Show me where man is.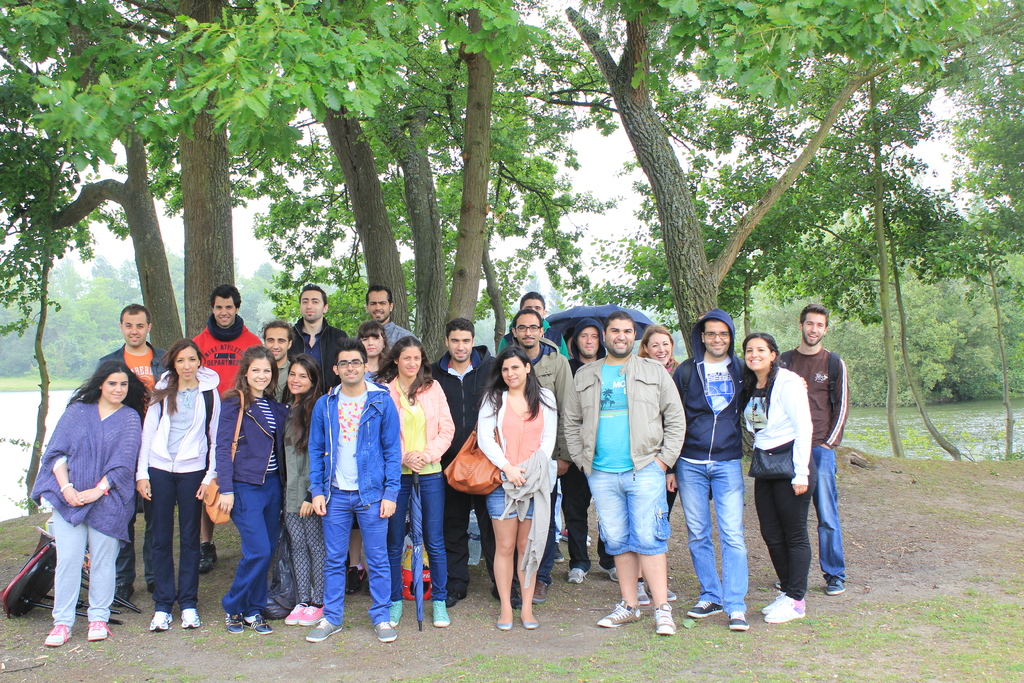
man is at bbox(510, 309, 574, 603).
